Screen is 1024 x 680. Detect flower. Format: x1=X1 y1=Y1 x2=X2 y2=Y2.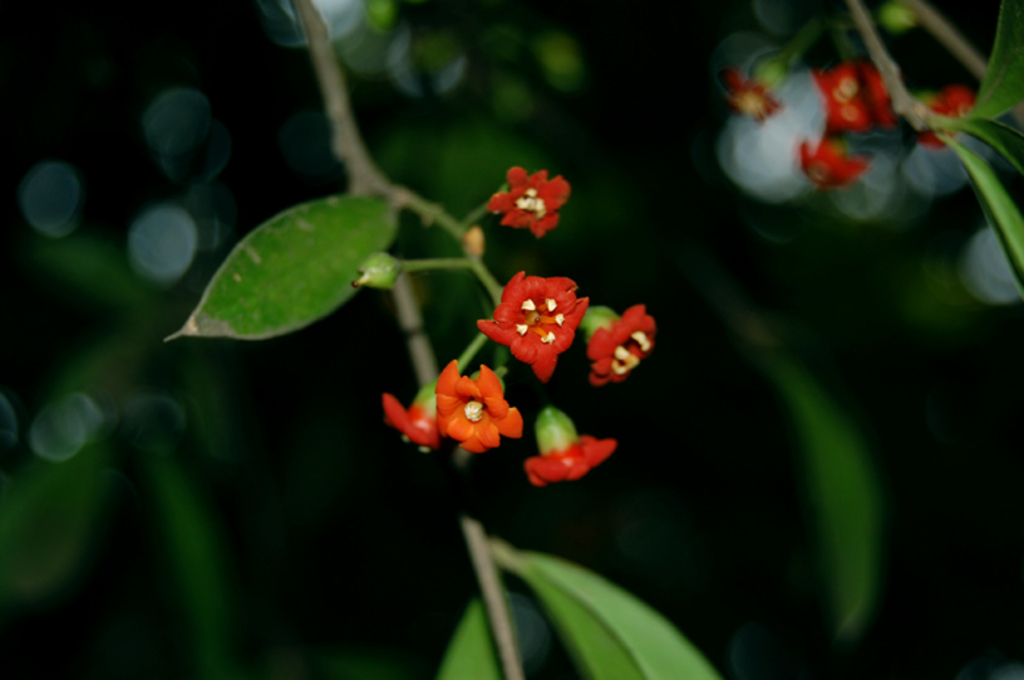
x1=800 y1=135 x2=870 y2=193.
